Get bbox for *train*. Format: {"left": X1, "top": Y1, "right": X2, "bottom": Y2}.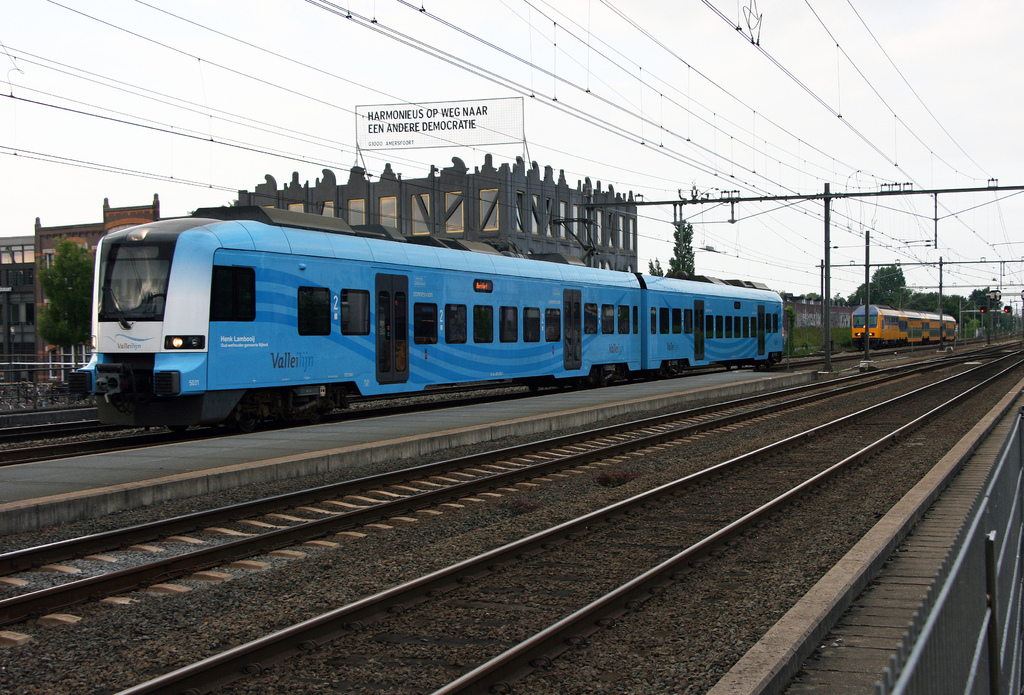
{"left": 855, "top": 302, "right": 960, "bottom": 348}.
